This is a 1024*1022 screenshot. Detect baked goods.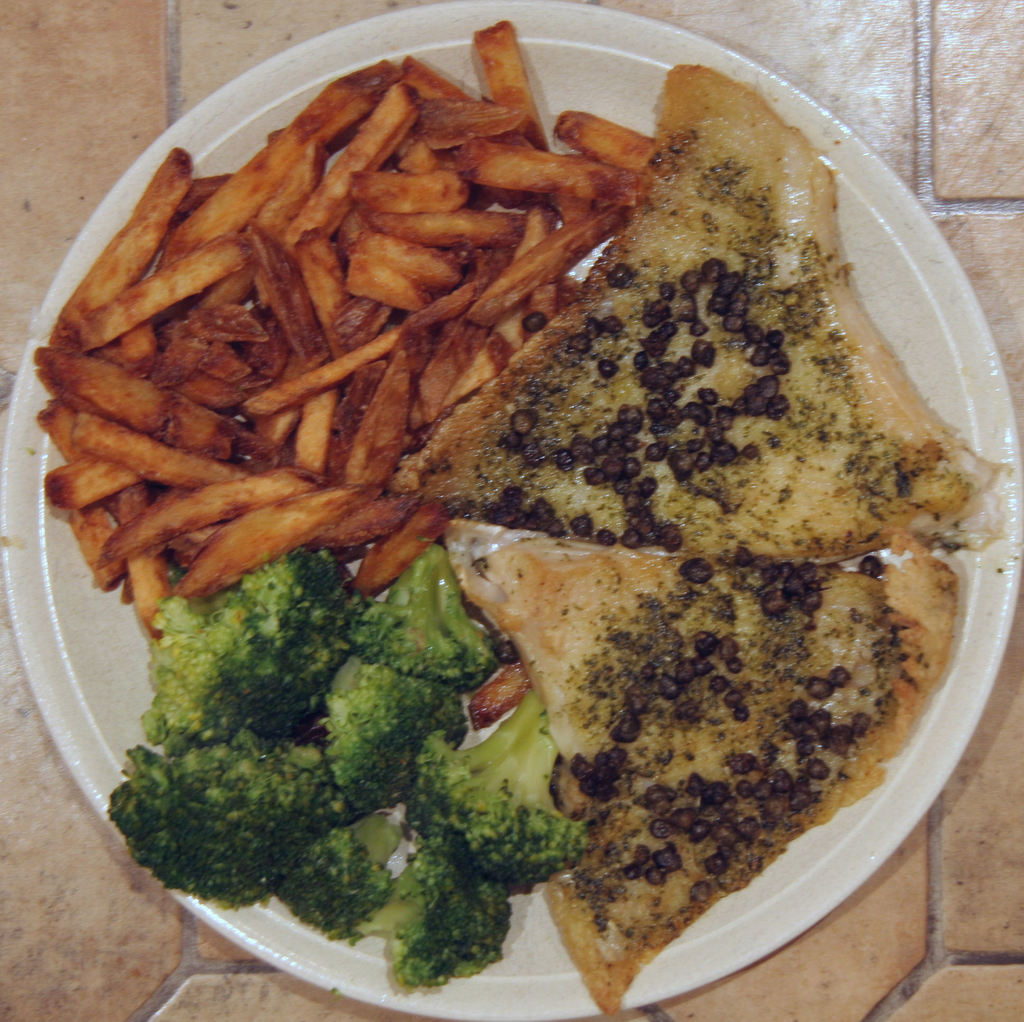
pyautogui.locateOnScreen(445, 536, 972, 1021).
